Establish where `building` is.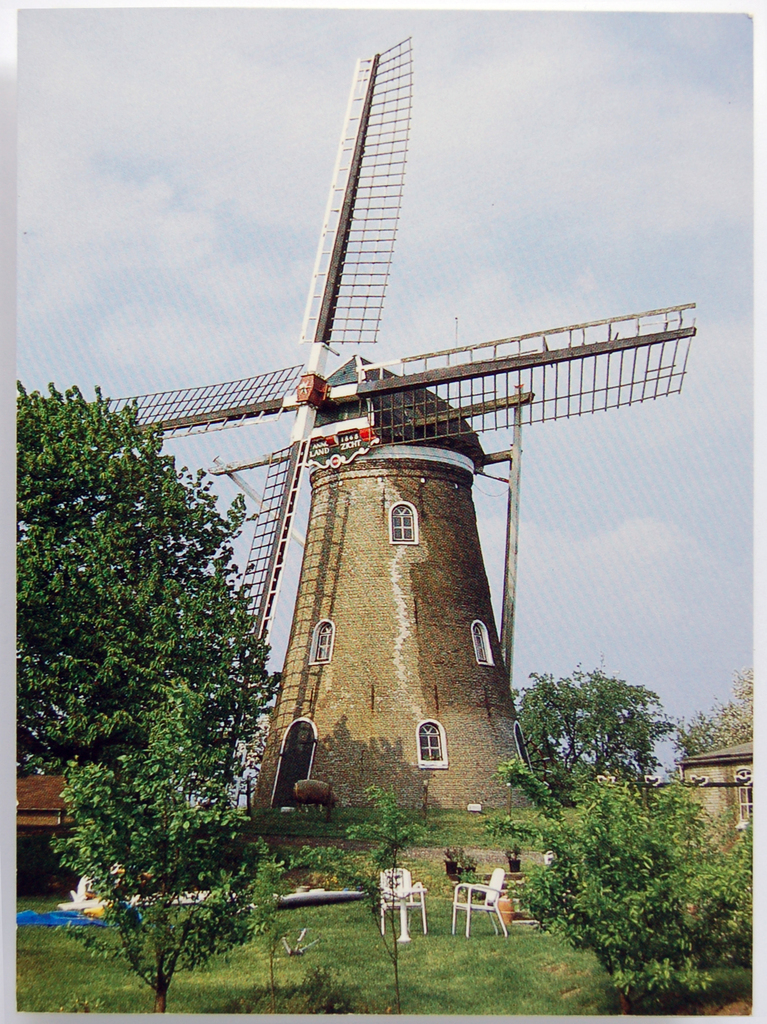
Established at (19,767,80,895).
